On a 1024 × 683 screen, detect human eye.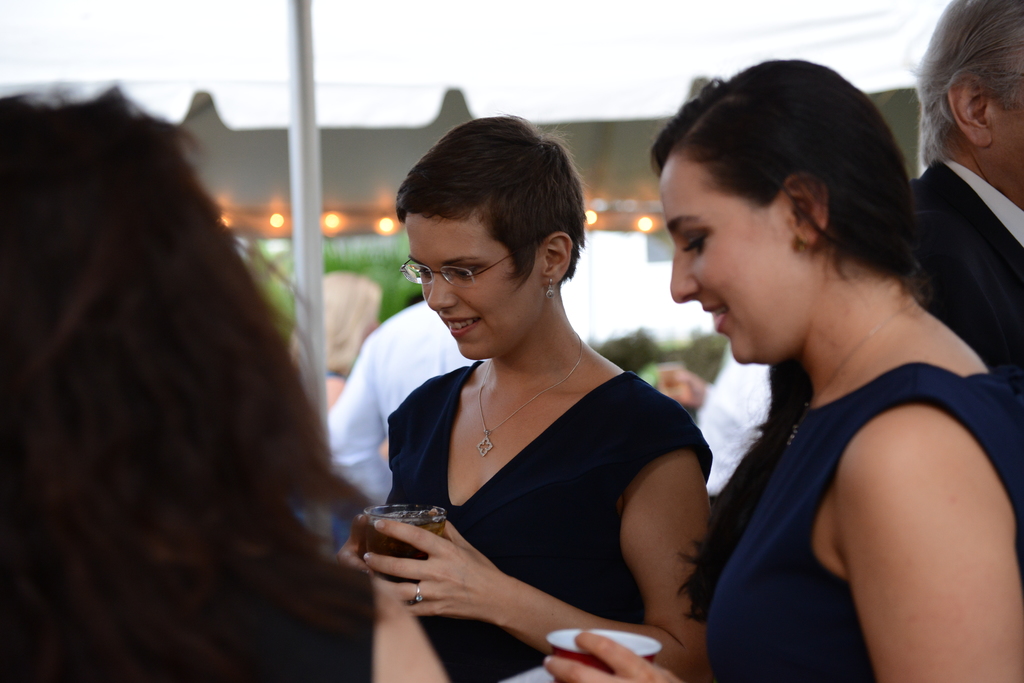
[left=452, top=265, right=480, bottom=279].
